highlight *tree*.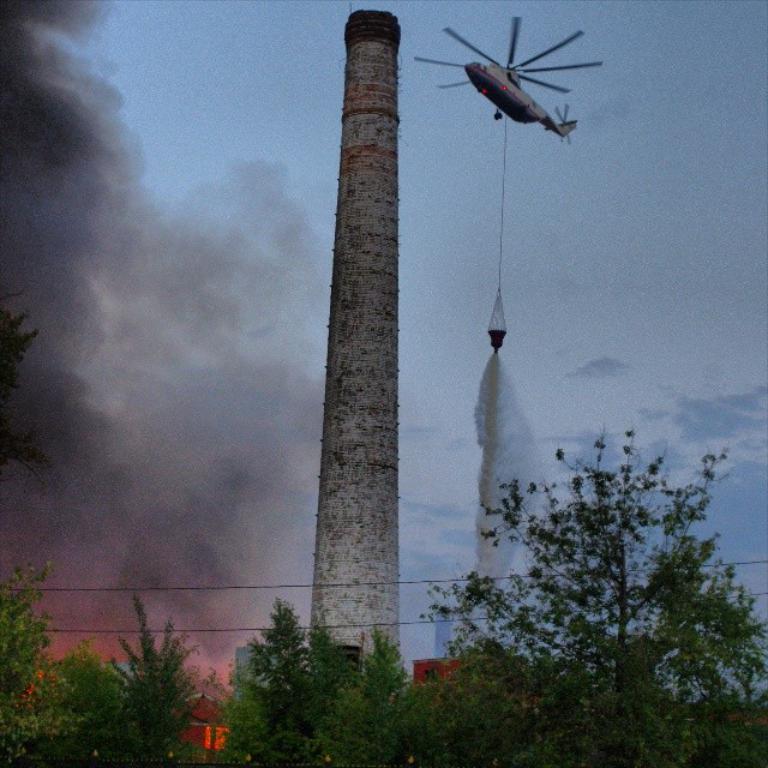
Highlighted region: <bbox>460, 412, 738, 724</bbox>.
